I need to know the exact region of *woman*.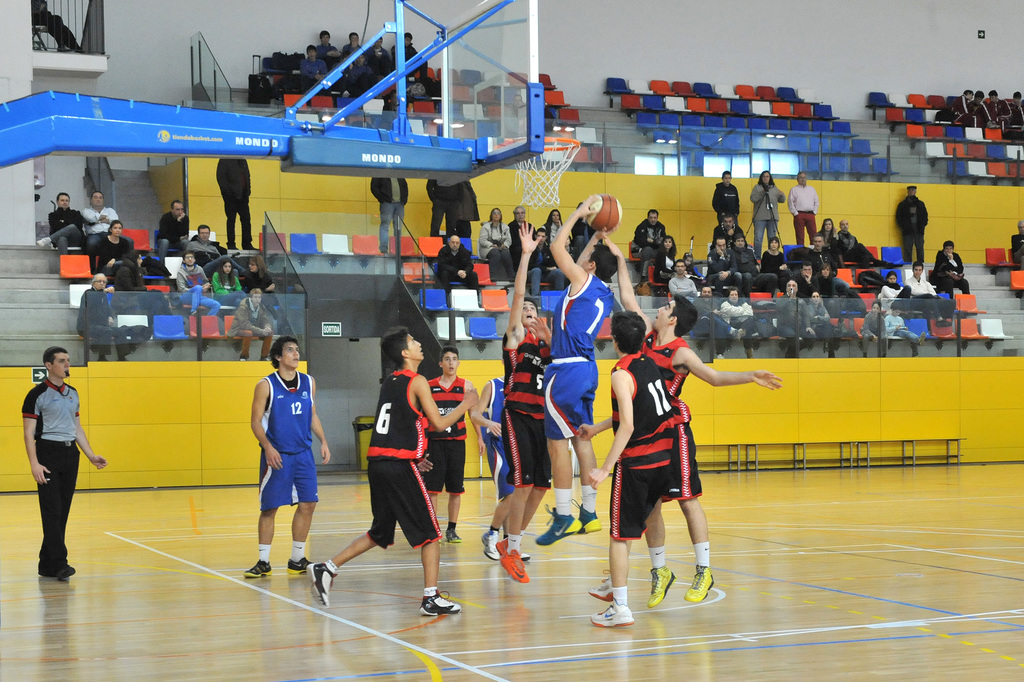
Region: 243, 254, 276, 312.
